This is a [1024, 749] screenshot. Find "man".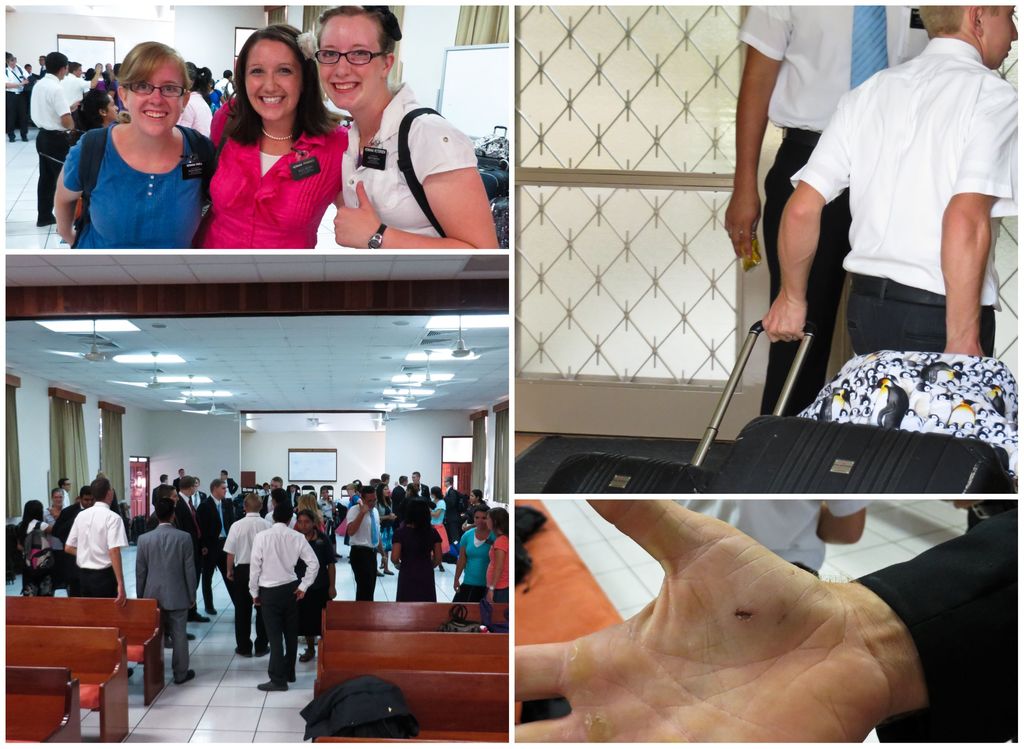
Bounding box: {"left": 381, "top": 472, "right": 396, "bottom": 497}.
